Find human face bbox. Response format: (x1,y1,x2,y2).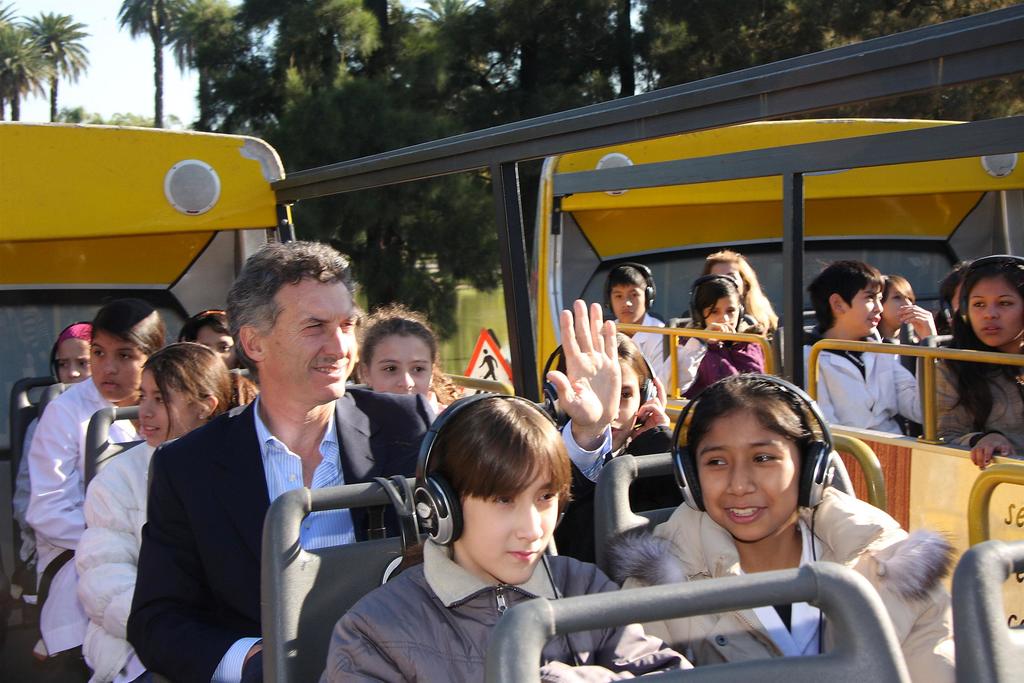
(968,284,1023,343).
